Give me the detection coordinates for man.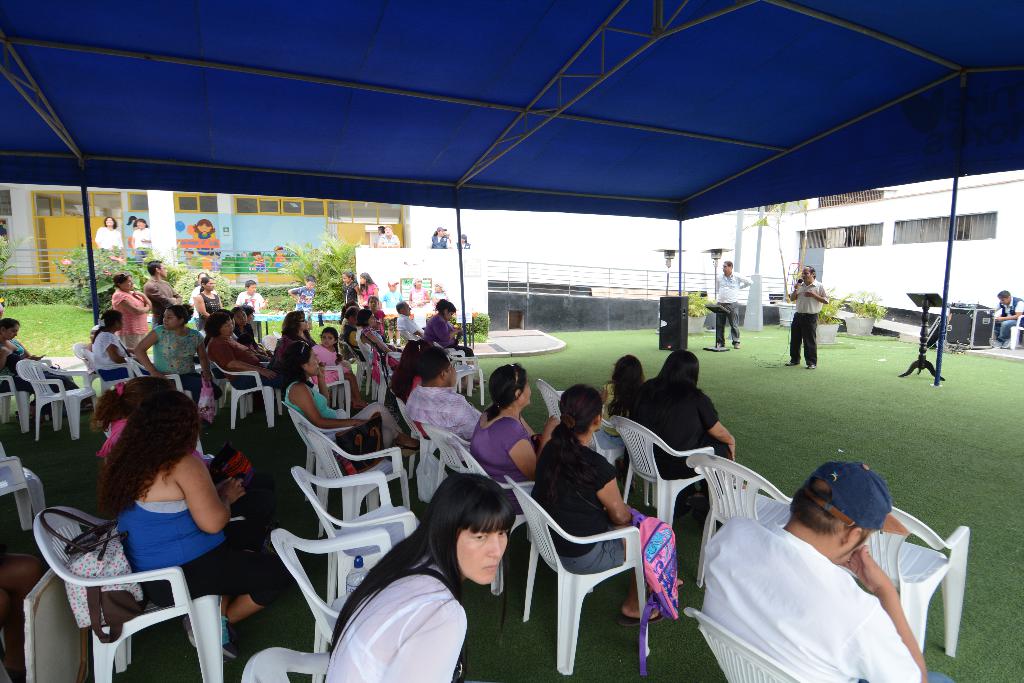
left=401, top=337, right=483, bottom=441.
